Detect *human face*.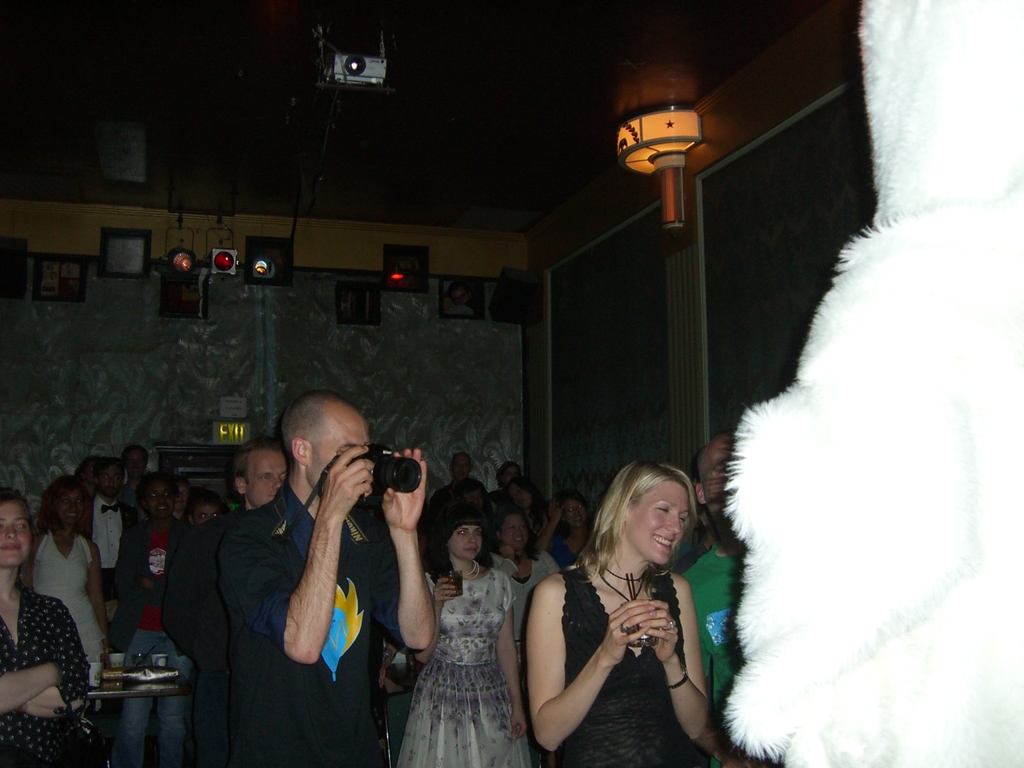
Detected at bbox=[497, 467, 522, 484].
